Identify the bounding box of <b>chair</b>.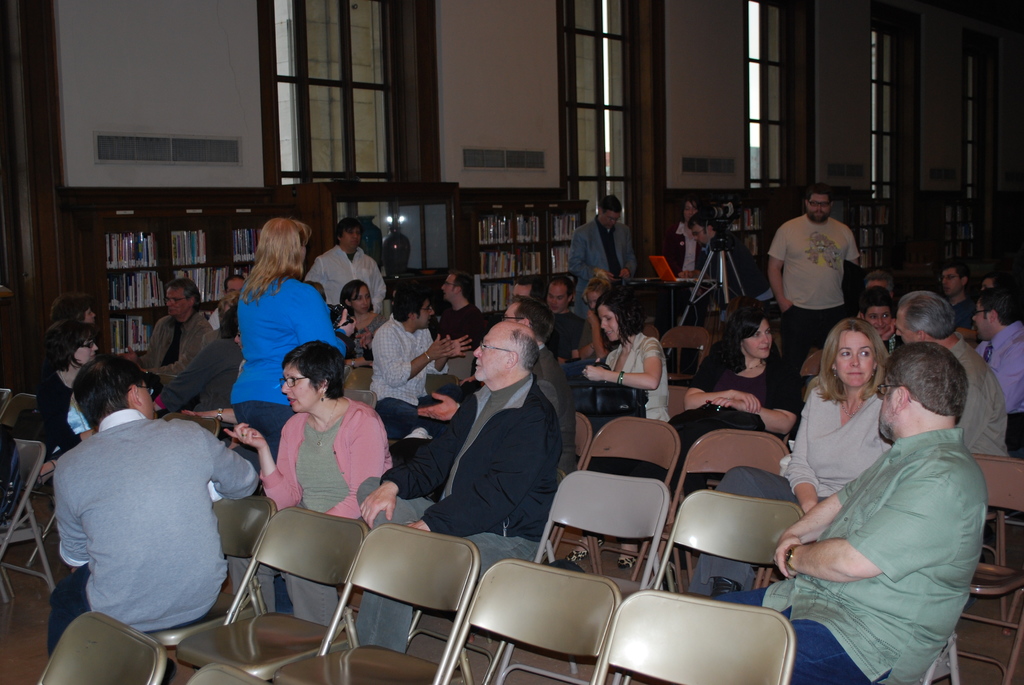
(x1=0, y1=439, x2=61, y2=602).
